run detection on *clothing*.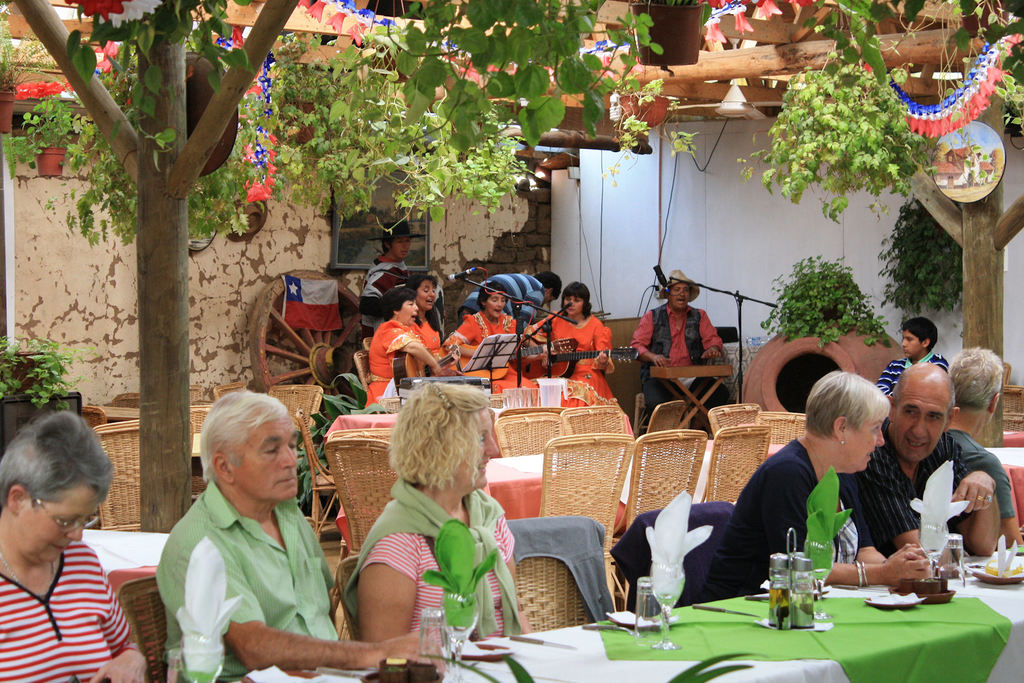
Result: 0:537:132:682.
